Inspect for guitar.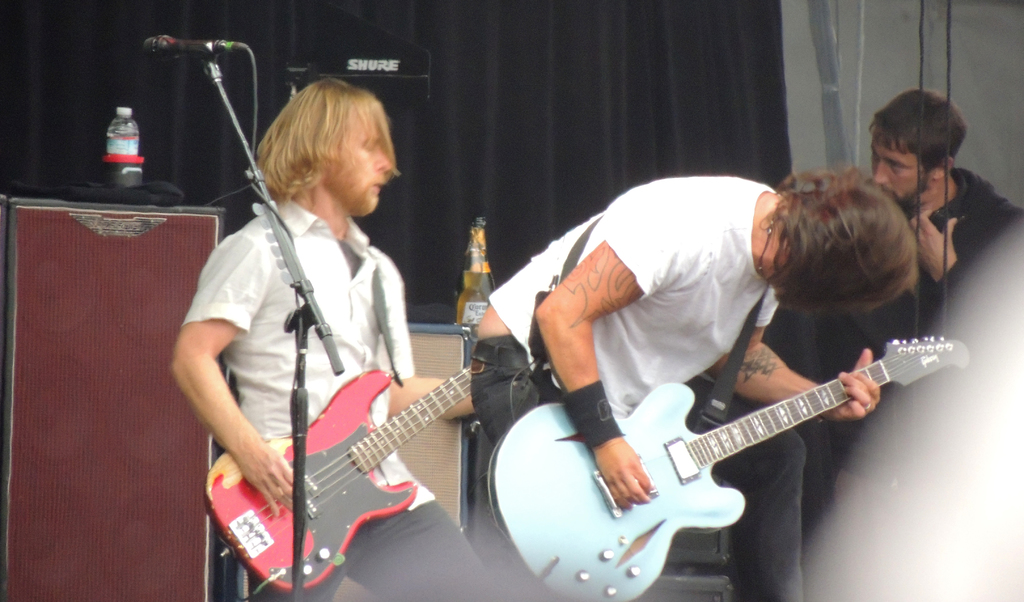
Inspection: select_region(202, 364, 472, 595).
